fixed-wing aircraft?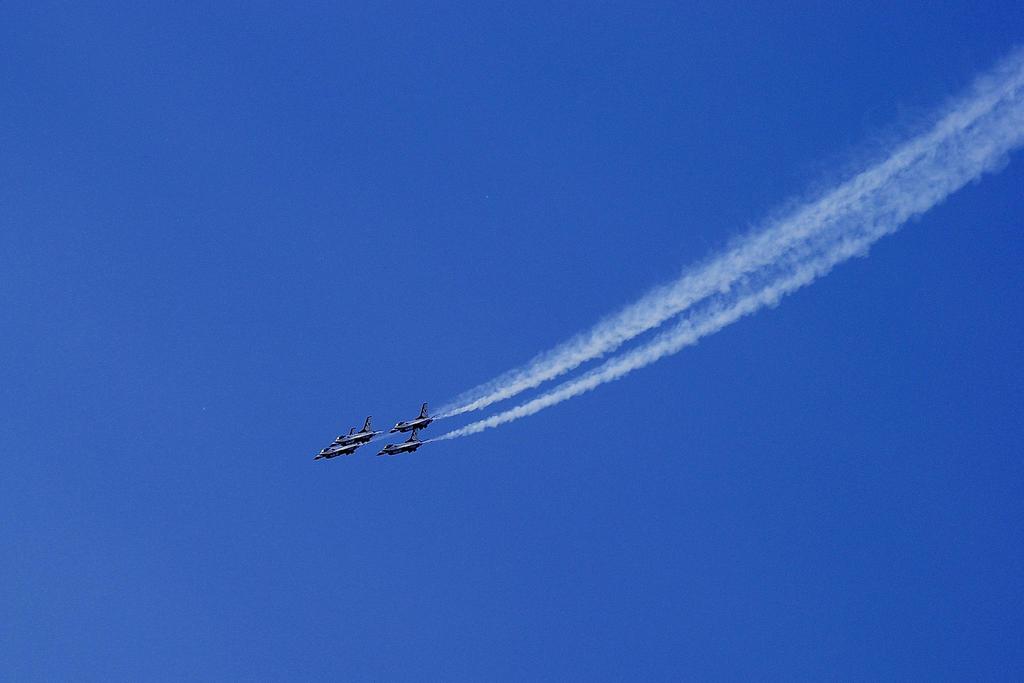
bbox=[391, 405, 439, 437]
